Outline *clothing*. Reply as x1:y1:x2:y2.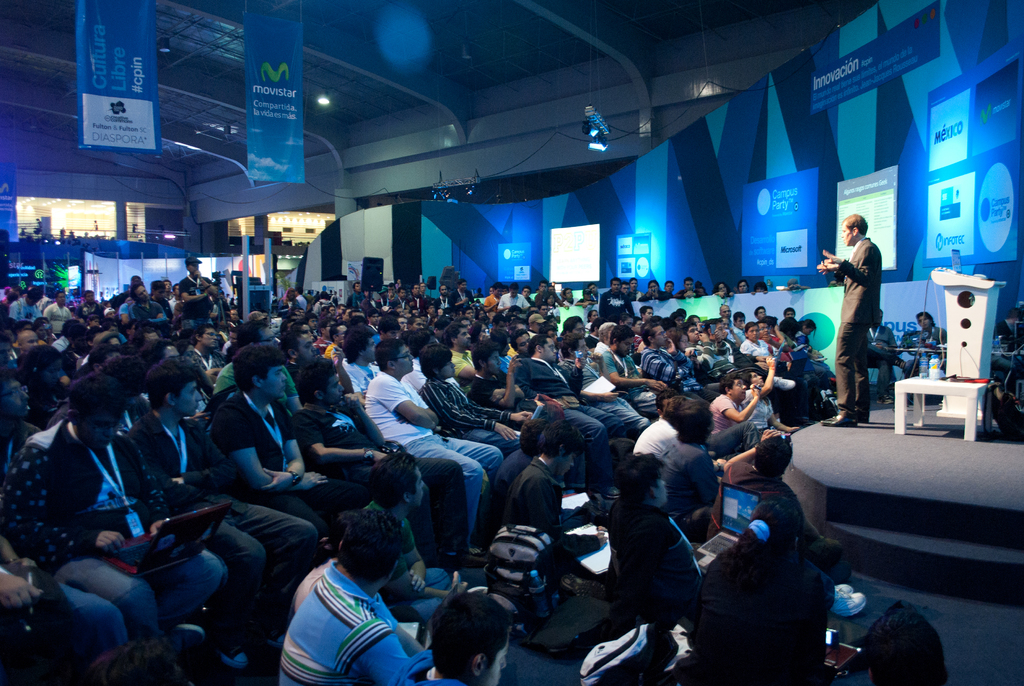
0:419:225:639.
